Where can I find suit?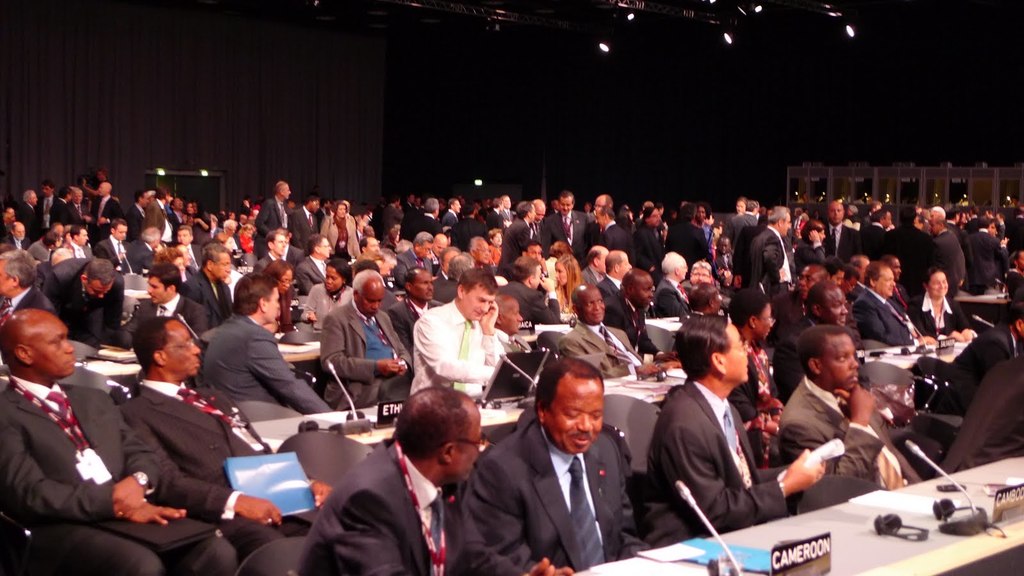
You can find it at l=435, t=277, r=456, b=298.
